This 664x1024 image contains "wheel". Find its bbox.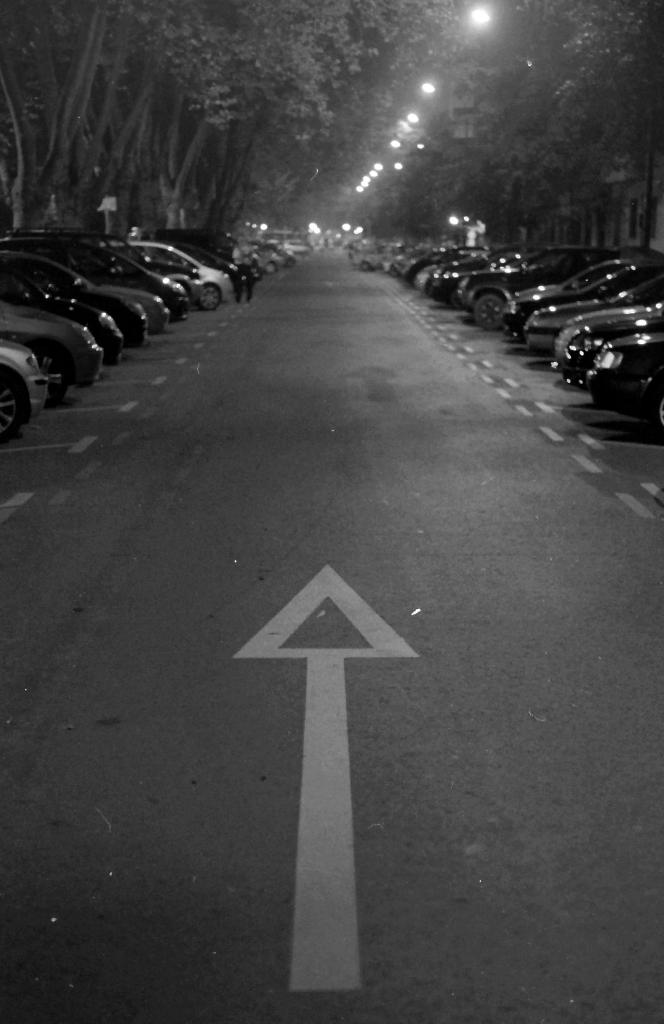
195/286/220/311.
